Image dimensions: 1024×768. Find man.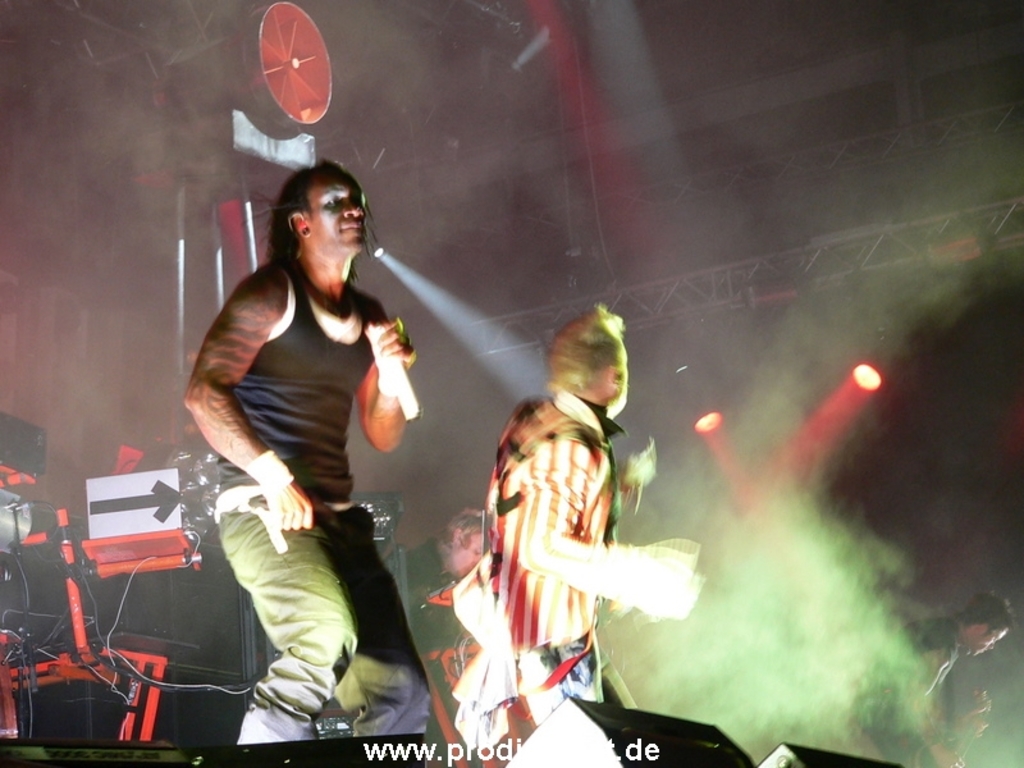
x1=452, y1=305, x2=701, y2=767.
